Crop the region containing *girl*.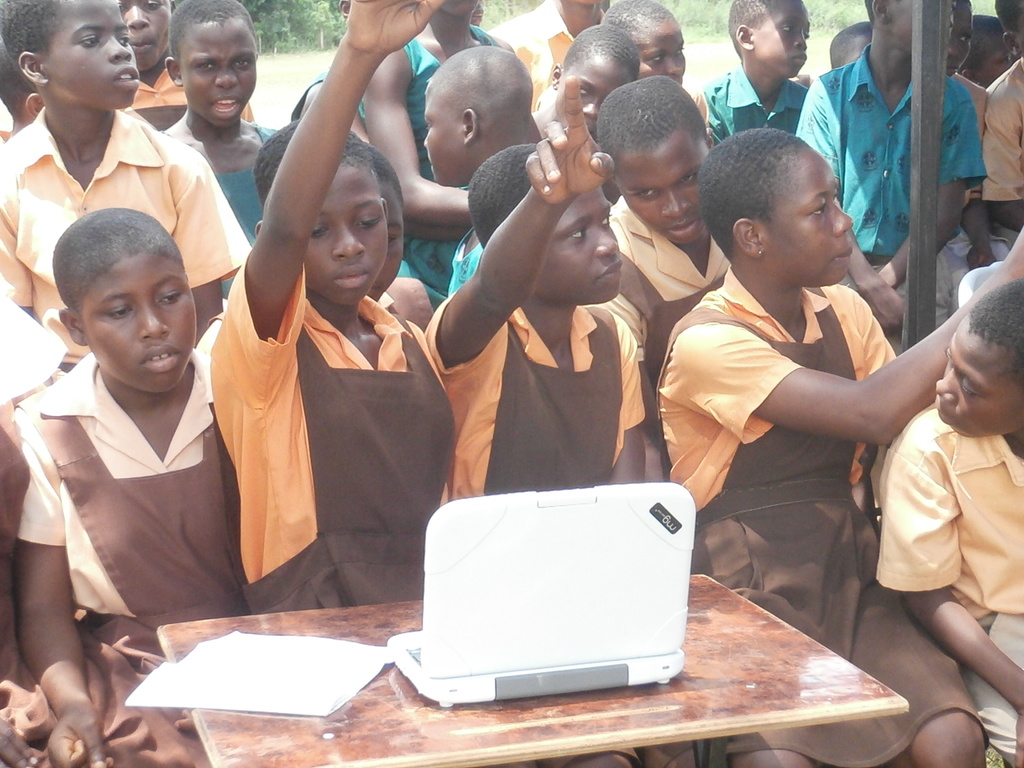
Crop region: {"left": 9, "top": 200, "right": 244, "bottom": 767}.
